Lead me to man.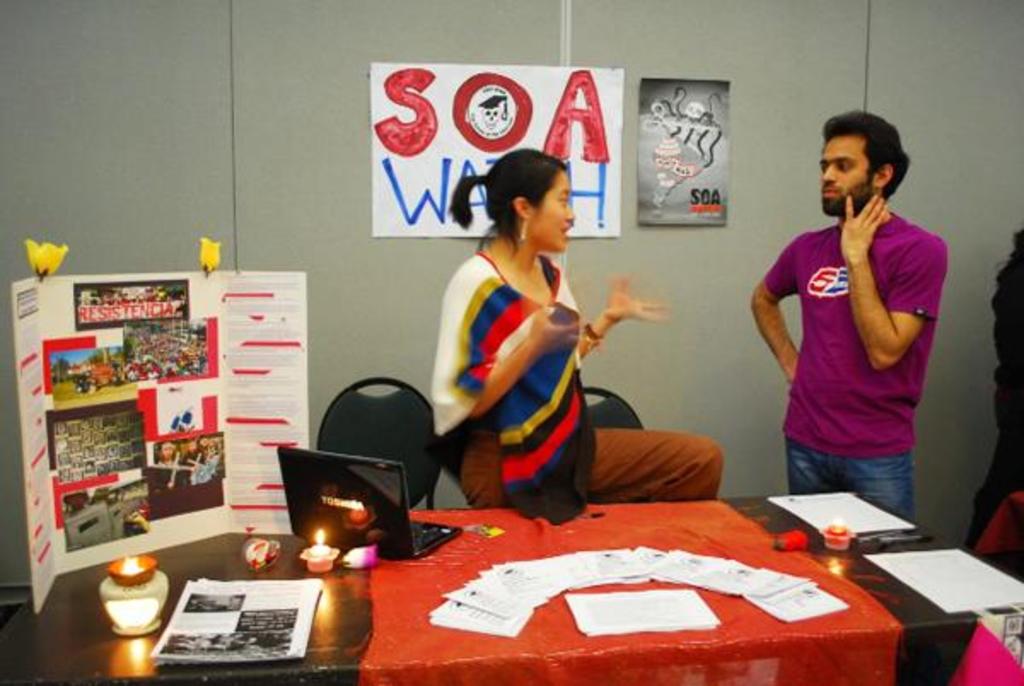
Lead to l=746, t=125, r=942, b=515.
